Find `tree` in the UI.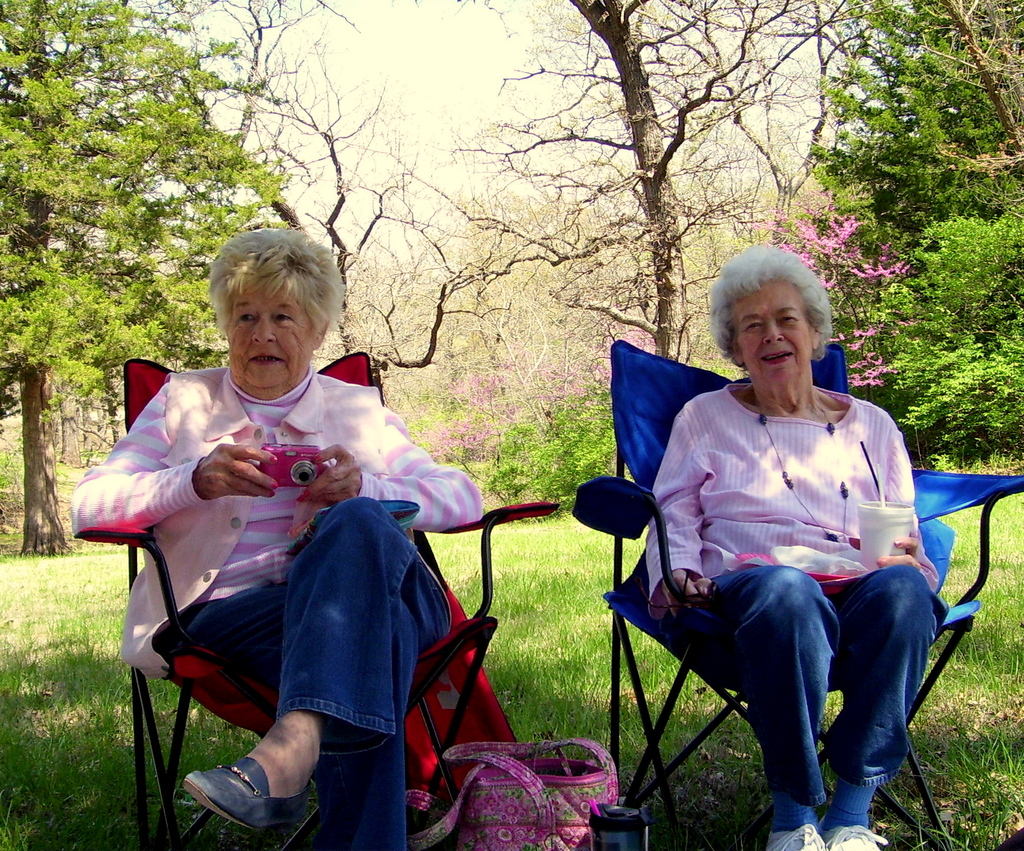
UI element at bbox=(881, 0, 1023, 476).
